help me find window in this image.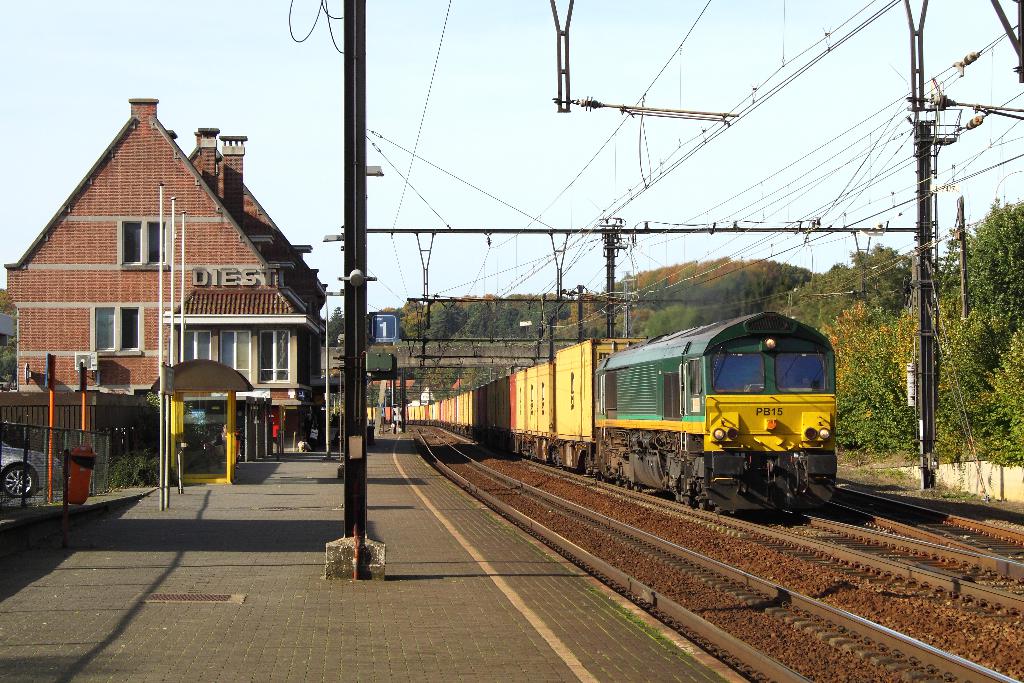
Found it: left=691, top=358, right=702, bottom=396.
